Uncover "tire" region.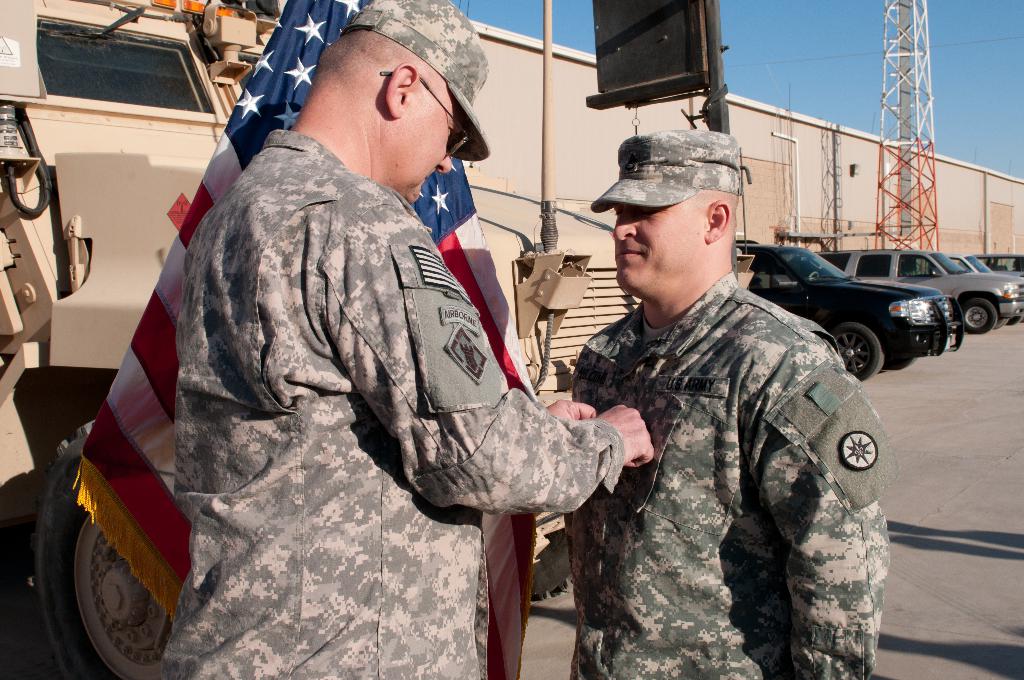
Uncovered: rect(529, 529, 575, 601).
